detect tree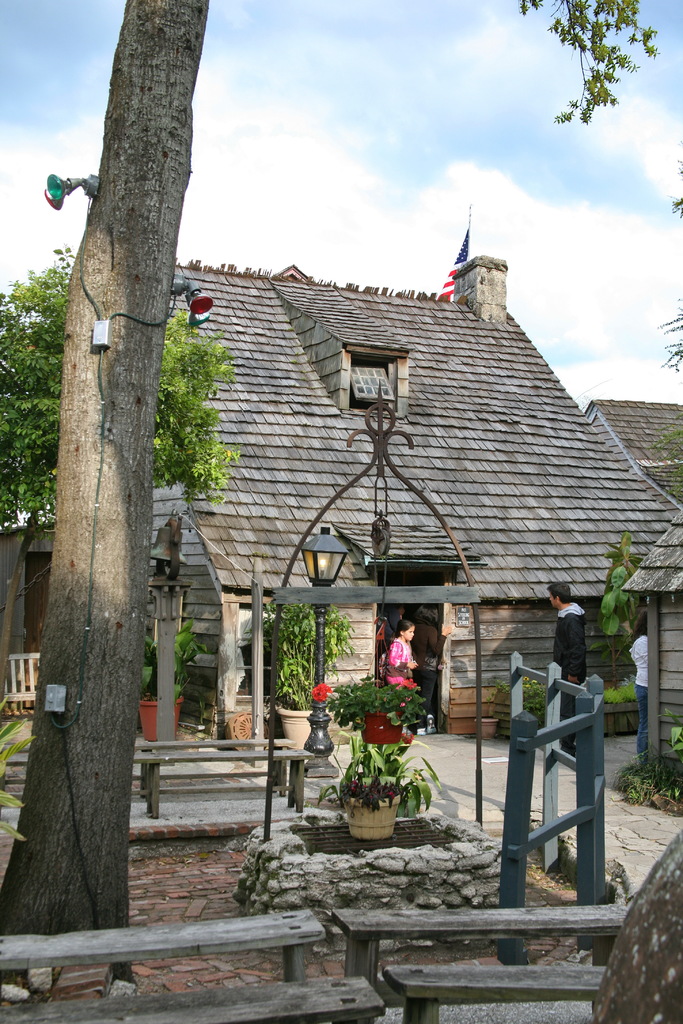
bbox=(0, 239, 237, 743)
